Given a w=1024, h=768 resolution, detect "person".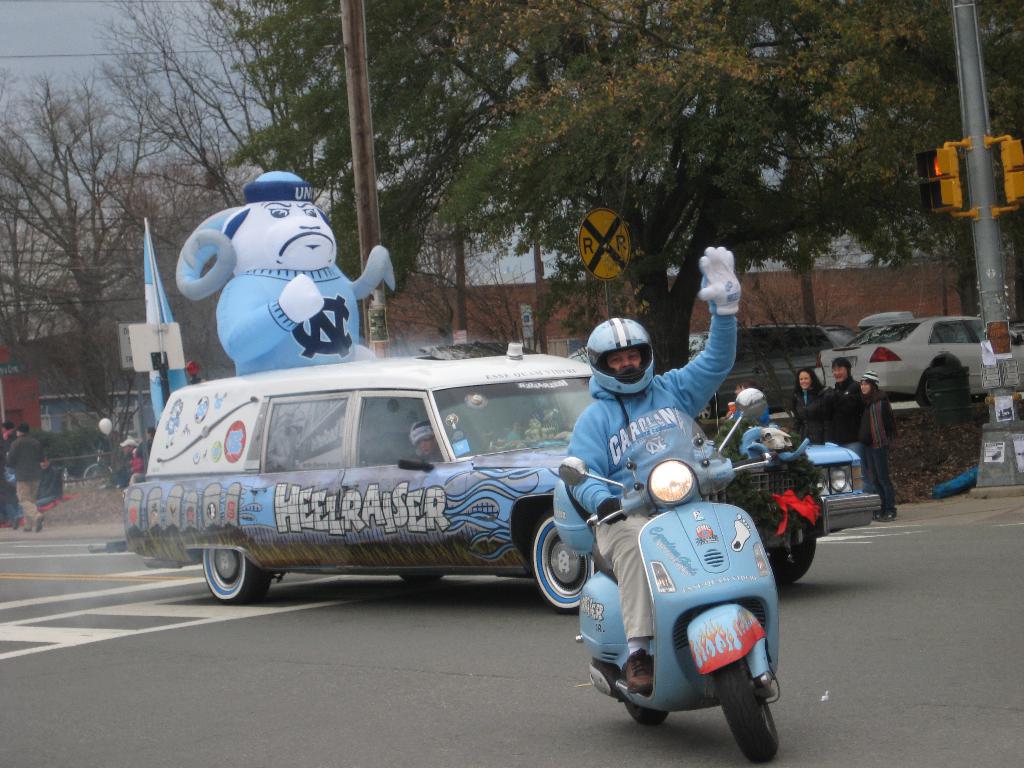
{"left": 790, "top": 365, "right": 831, "bottom": 445}.
